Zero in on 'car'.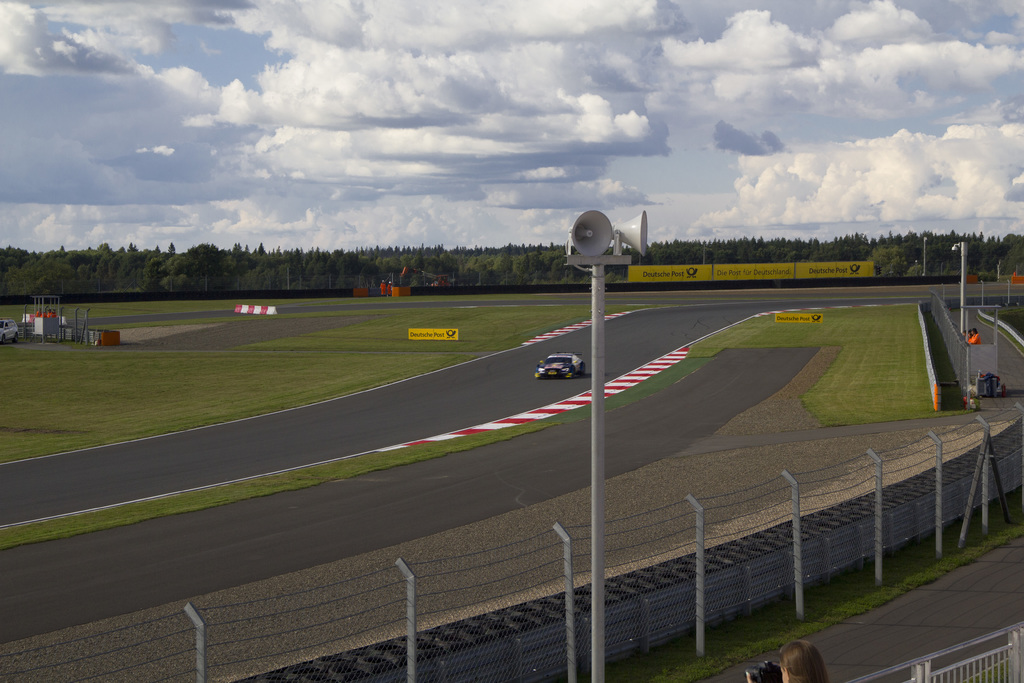
Zeroed in: (x1=0, y1=317, x2=18, y2=345).
